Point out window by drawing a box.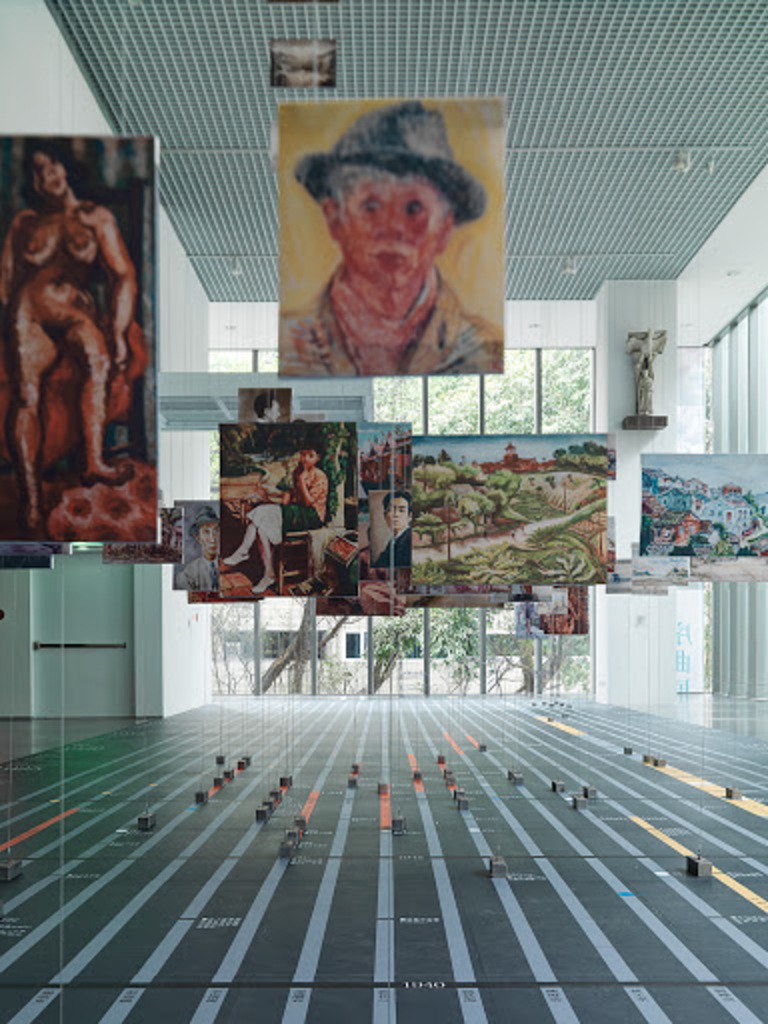
region(370, 376, 424, 432).
